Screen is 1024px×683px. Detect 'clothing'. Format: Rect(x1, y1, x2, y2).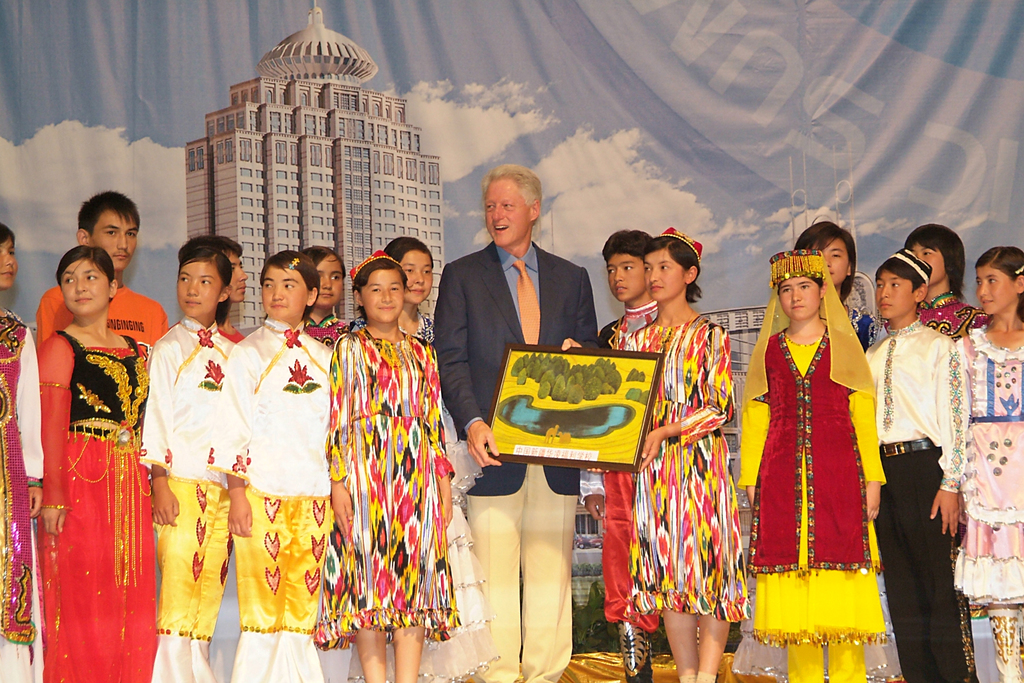
Rect(441, 242, 595, 682).
